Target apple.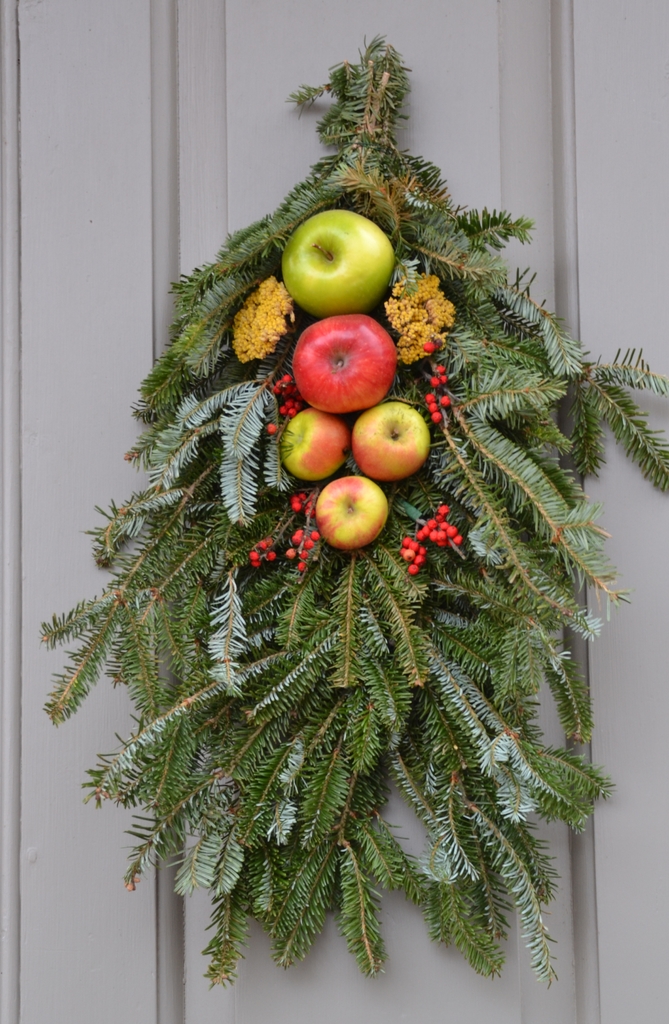
Target region: {"x1": 295, "y1": 312, "x2": 392, "y2": 400}.
